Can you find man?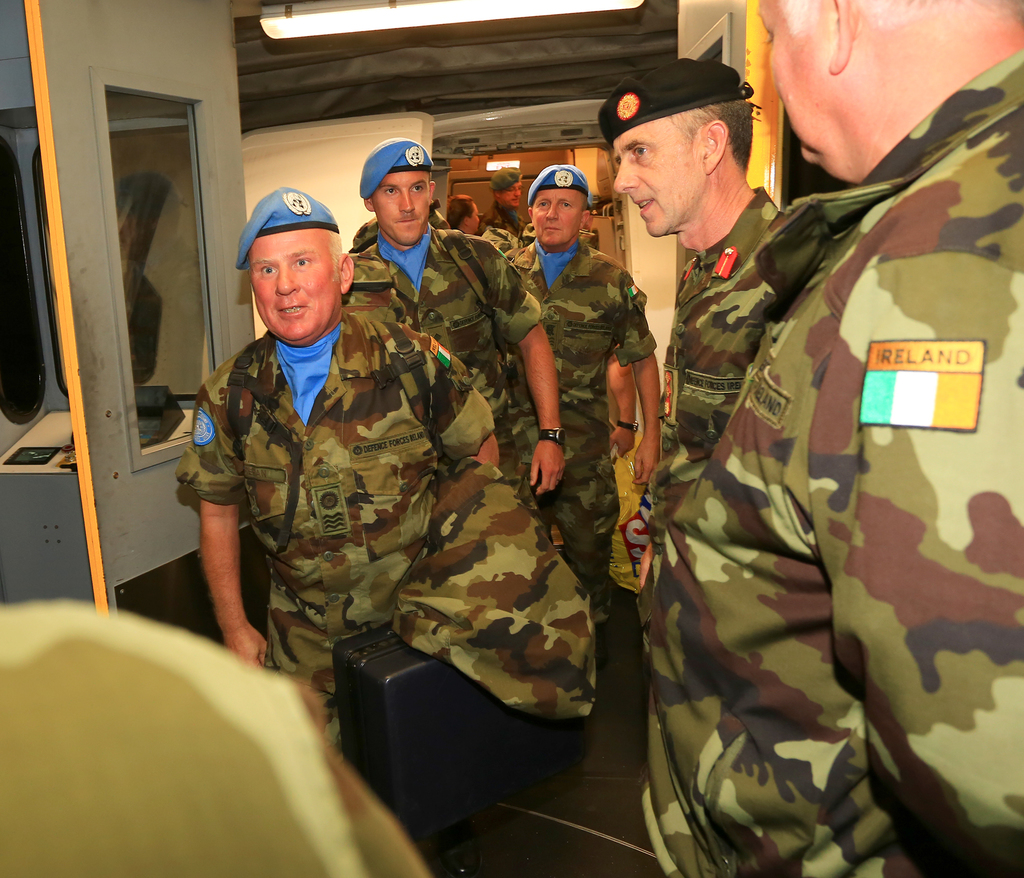
Yes, bounding box: pyautogui.locateOnScreen(344, 136, 564, 492).
